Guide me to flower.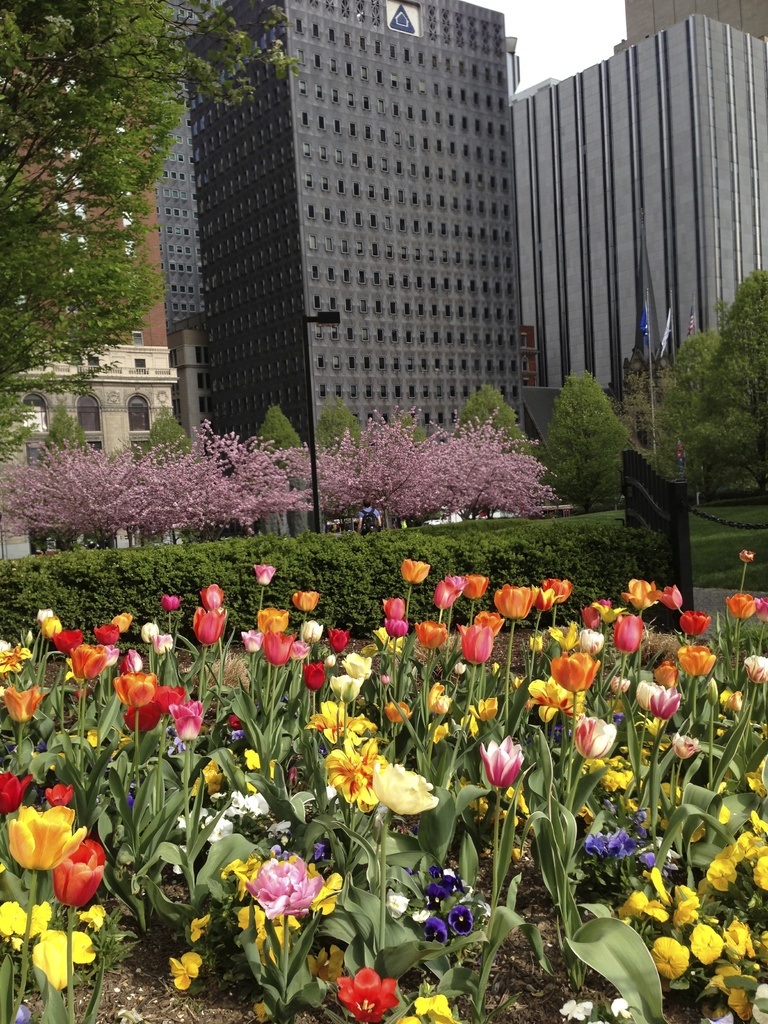
Guidance: 291,589,321,614.
